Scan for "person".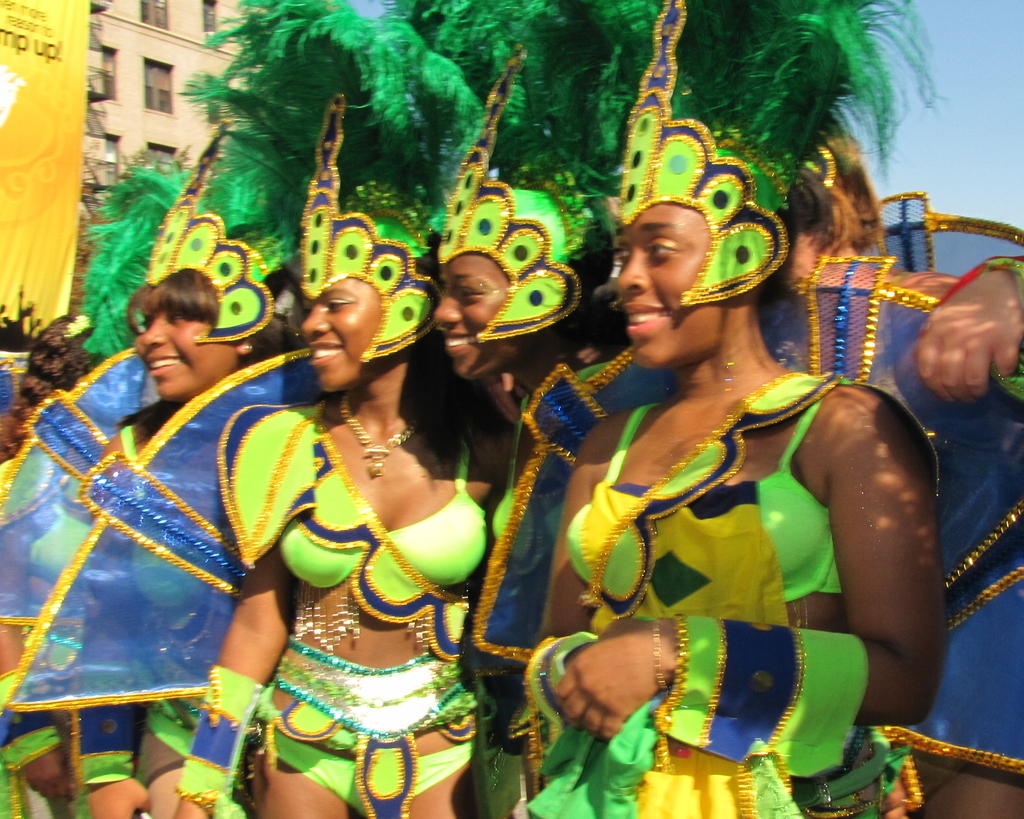
Scan result: x1=538, y1=143, x2=917, y2=788.
